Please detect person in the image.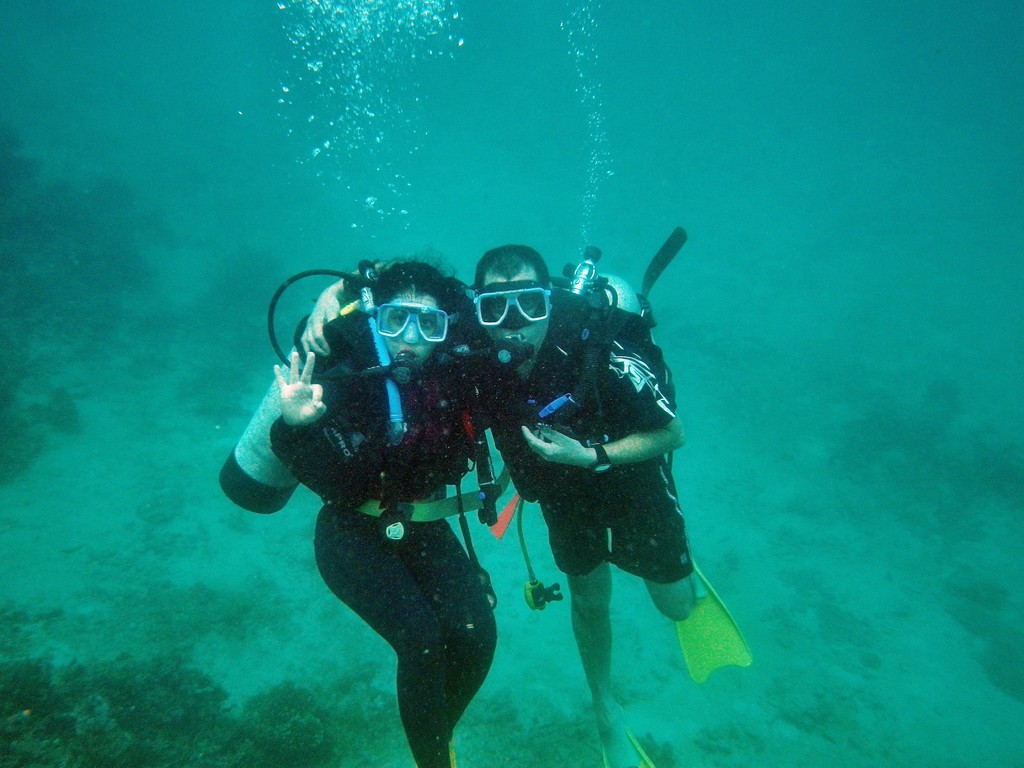
l=481, t=243, r=752, b=767.
